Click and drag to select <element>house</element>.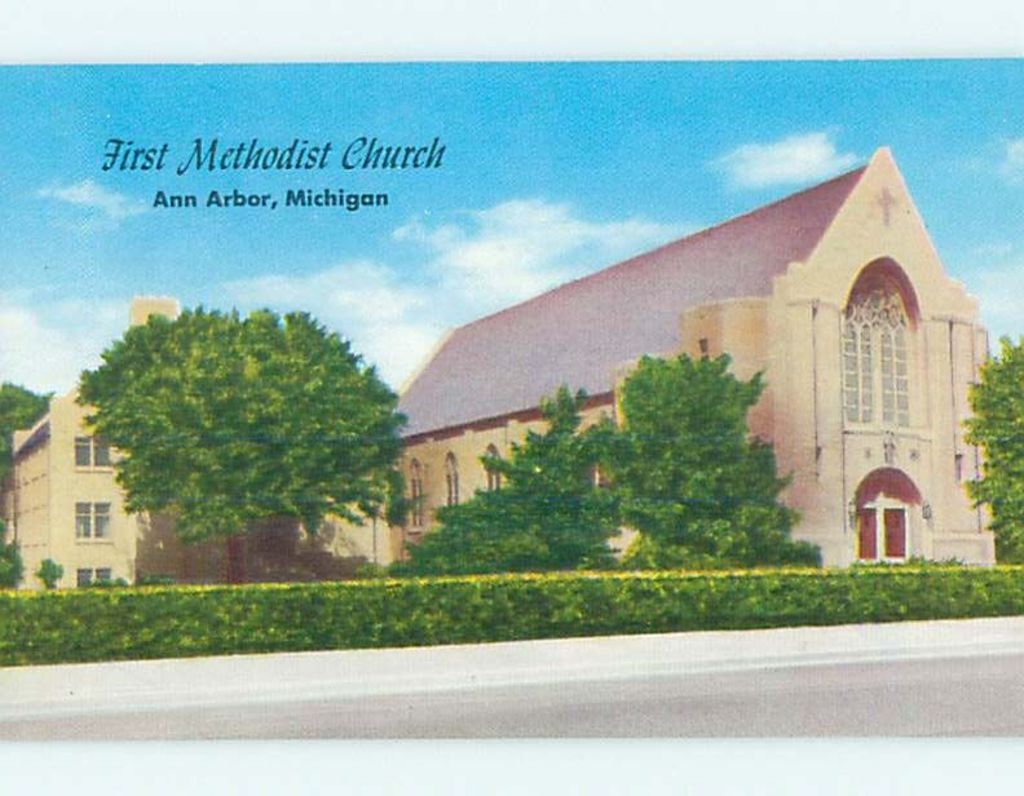
Selection: <region>384, 158, 971, 606</region>.
